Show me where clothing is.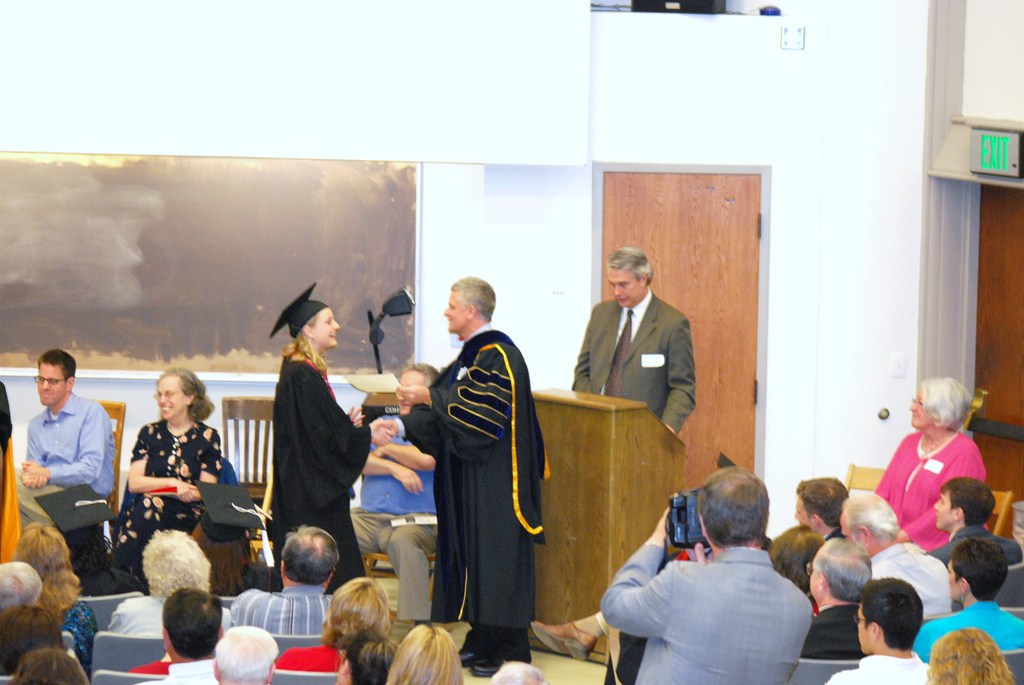
clothing is at {"left": 861, "top": 409, "right": 1000, "bottom": 580}.
